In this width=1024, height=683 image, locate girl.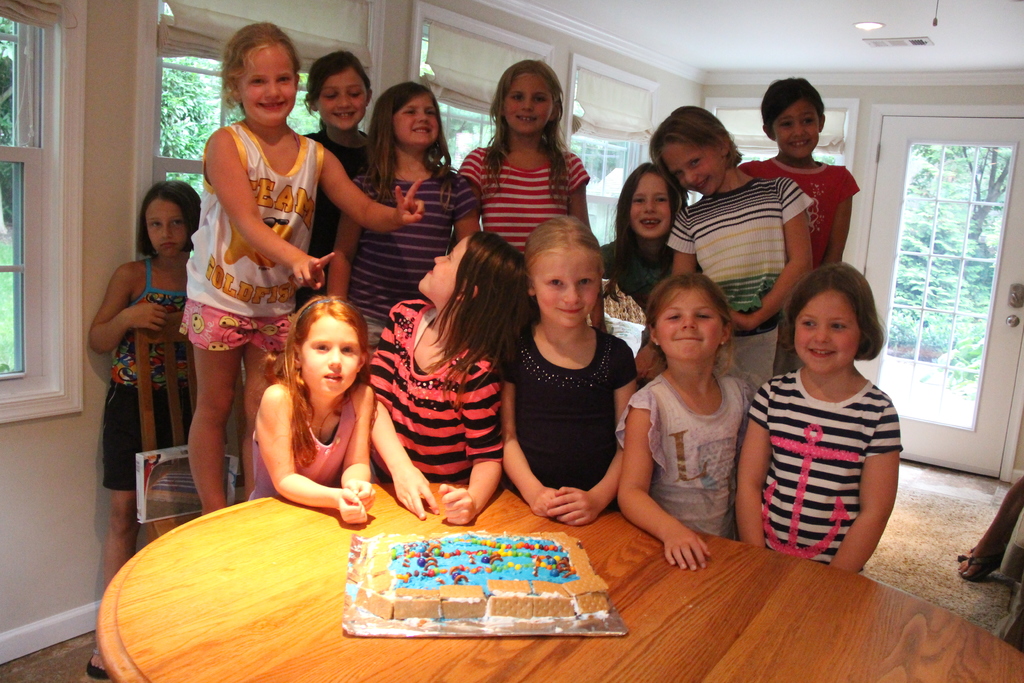
Bounding box: bbox(649, 106, 816, 380).
